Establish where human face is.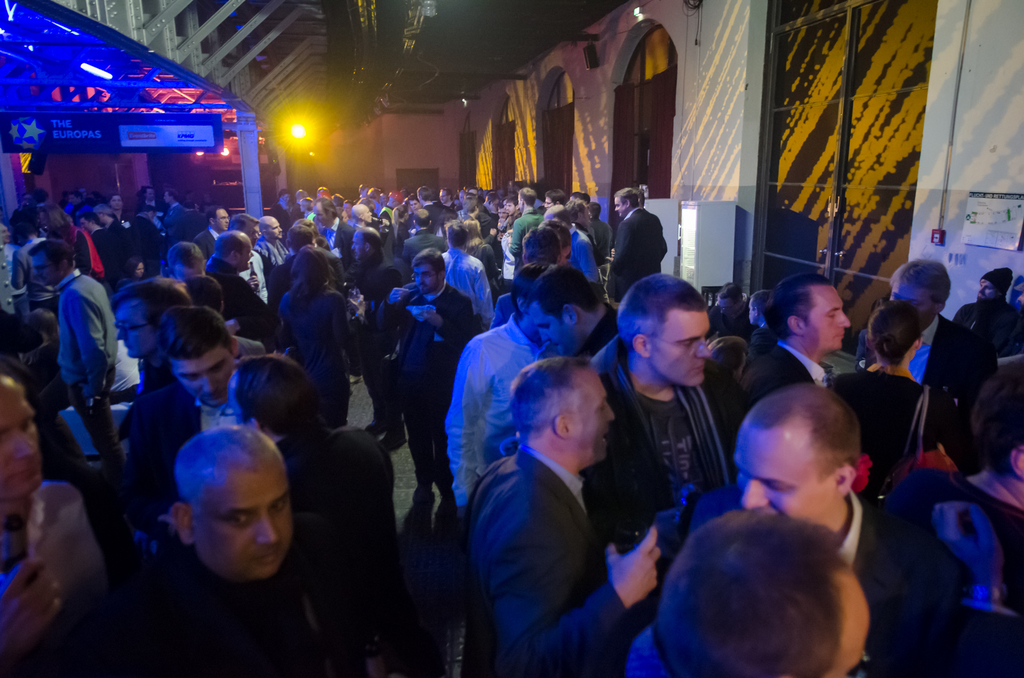
Established at left=411, top=200, right=420, bottom=212.
